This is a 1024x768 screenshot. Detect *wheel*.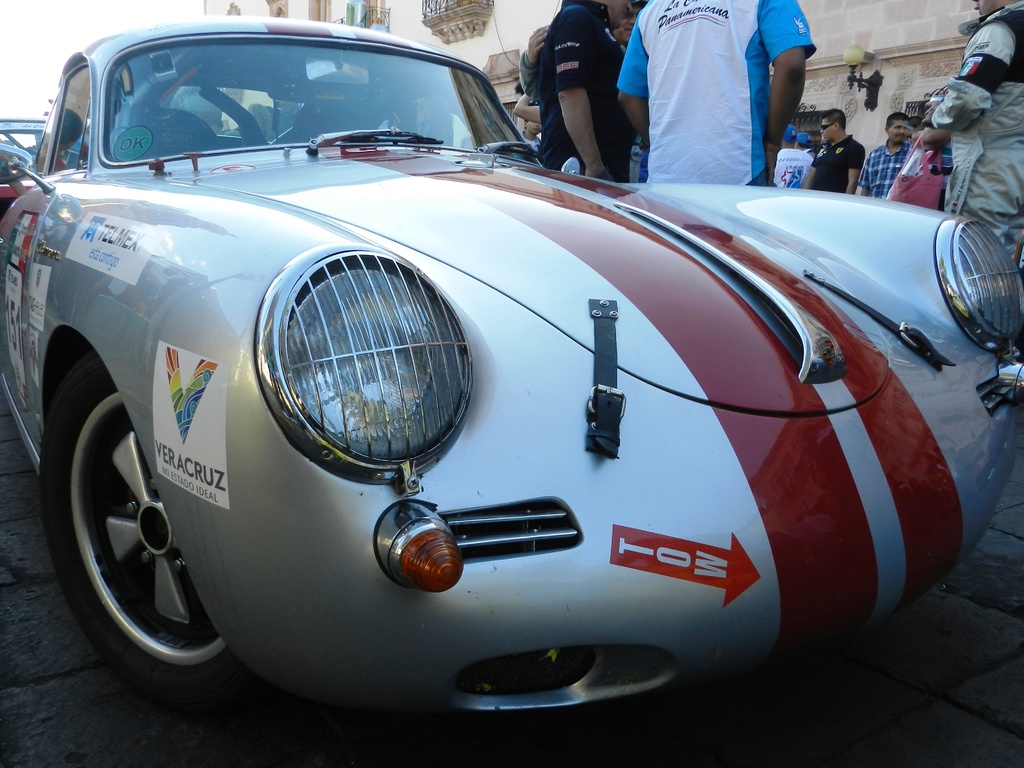
<region>33, 351, 228, 692</region>.
